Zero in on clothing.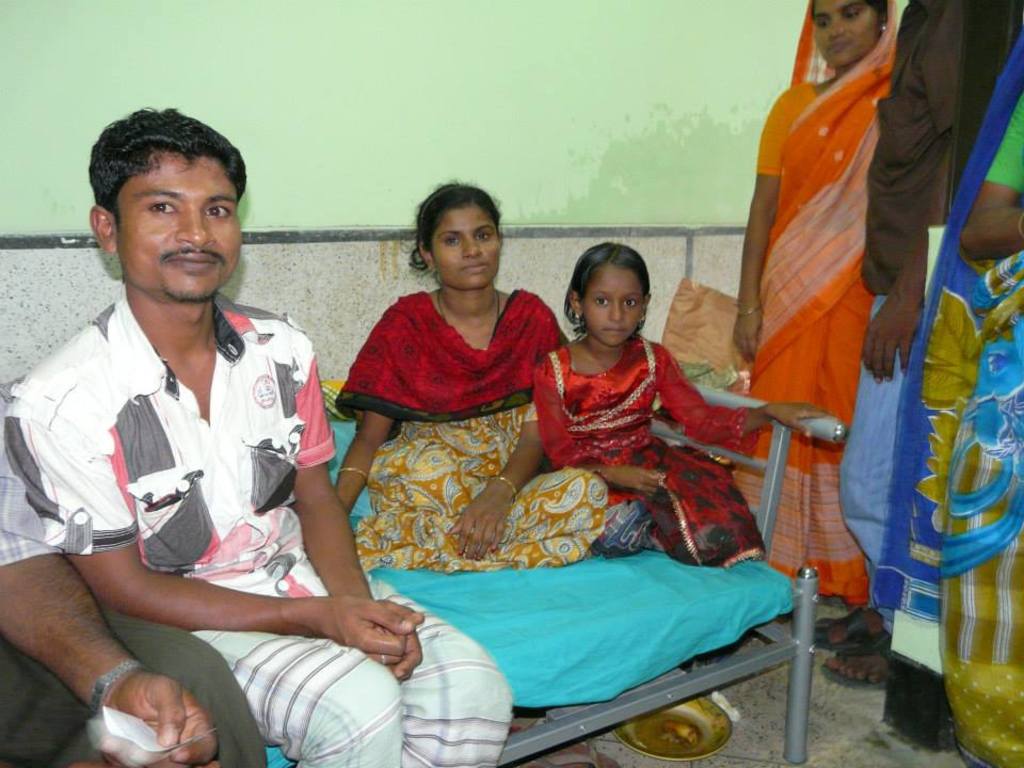
Zeroed in: 331,287,606,566.
